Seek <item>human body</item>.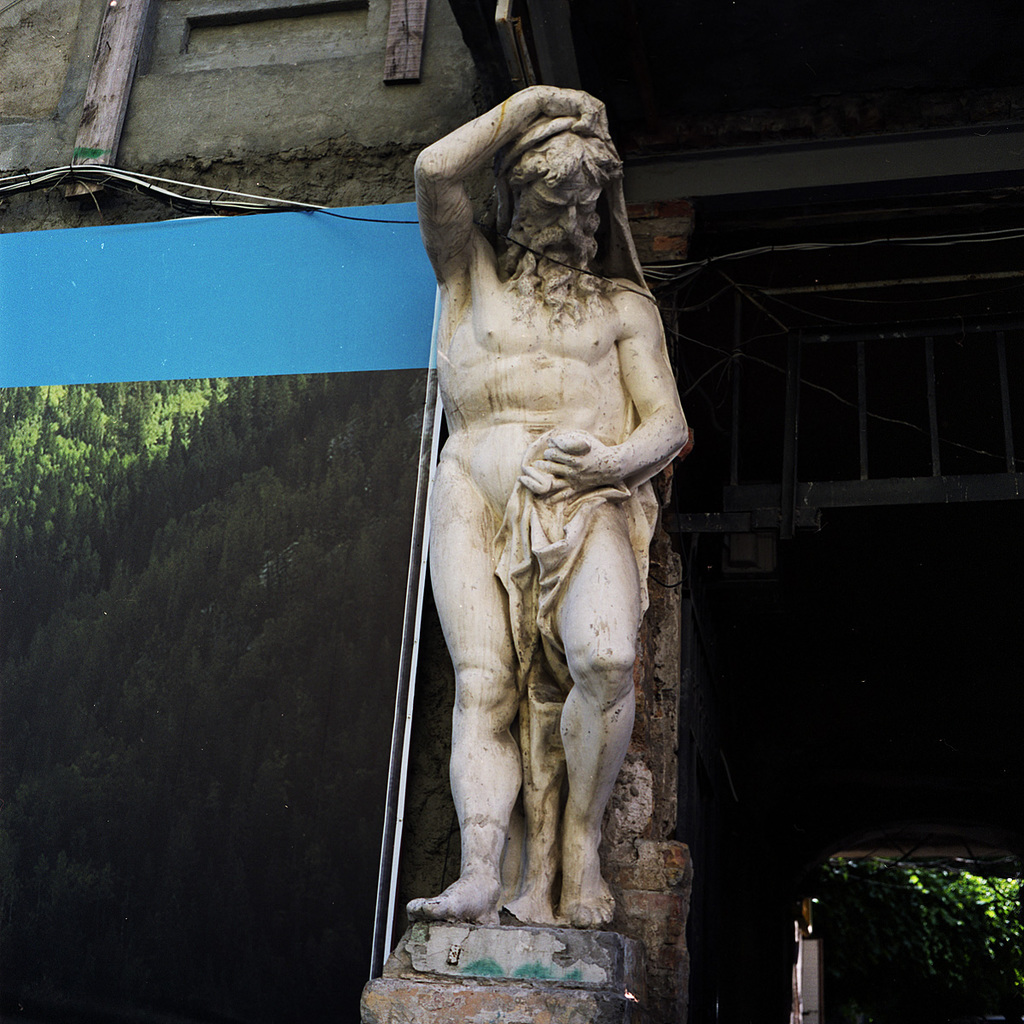
{"x1": 410, "y1": 128, "x2": 696, "y2": 911}.
